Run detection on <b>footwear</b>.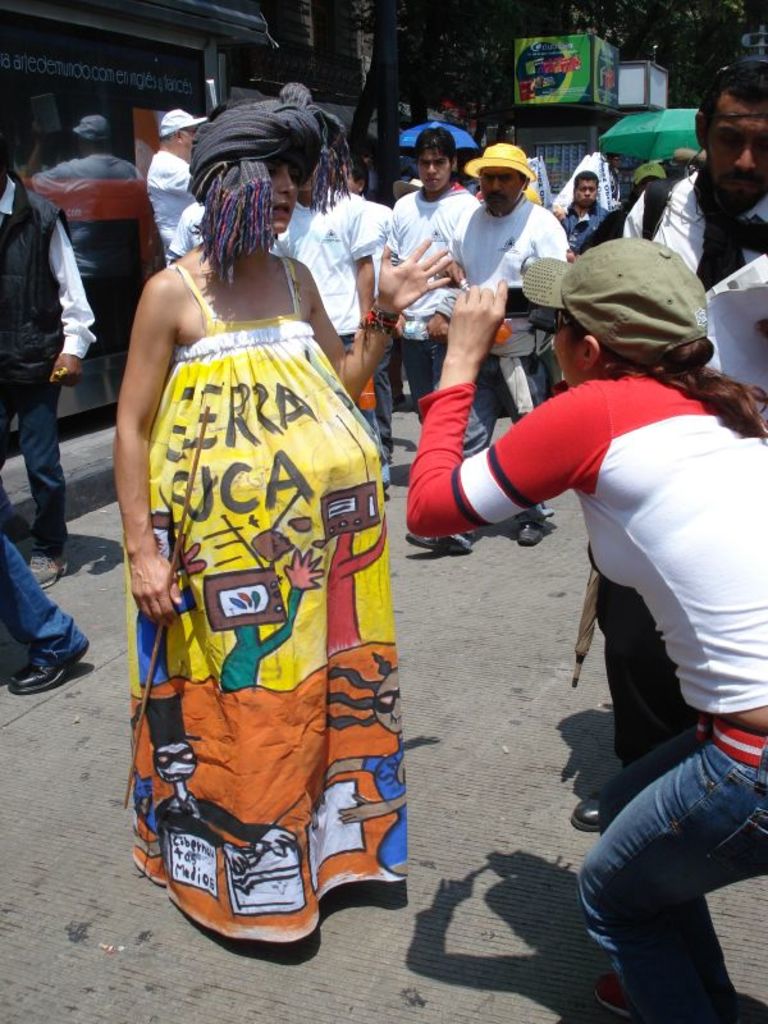
Result: BBox(10, 623, 90, 700).
